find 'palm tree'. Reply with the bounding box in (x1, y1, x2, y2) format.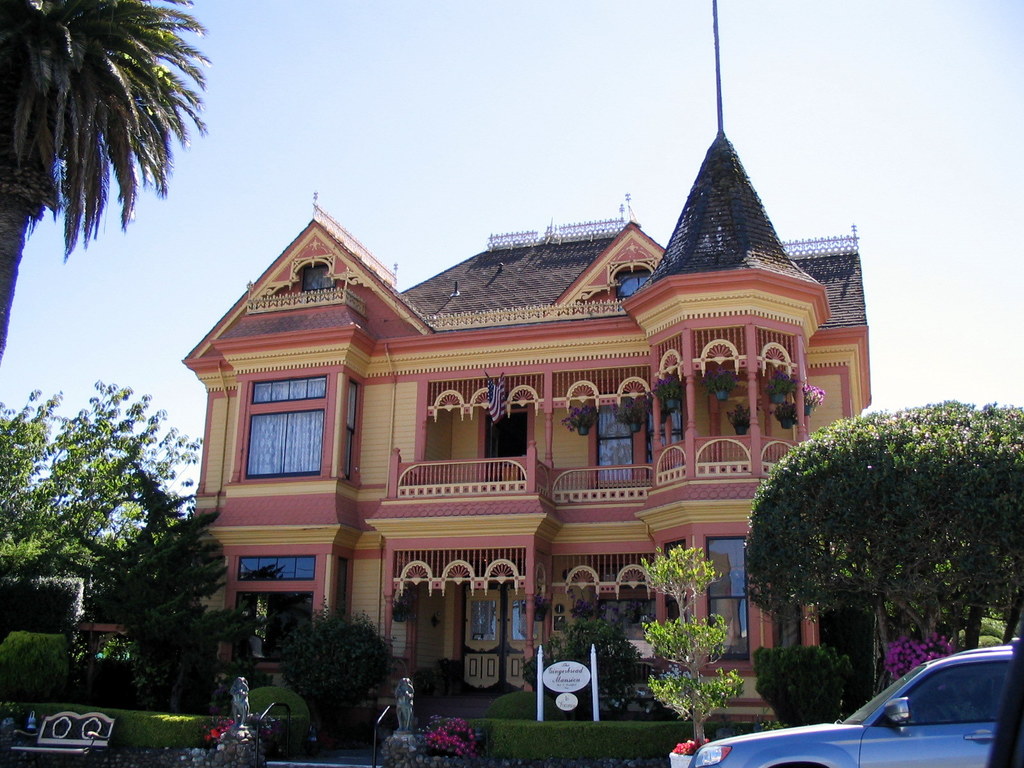
(182, 593, 261, 728).
